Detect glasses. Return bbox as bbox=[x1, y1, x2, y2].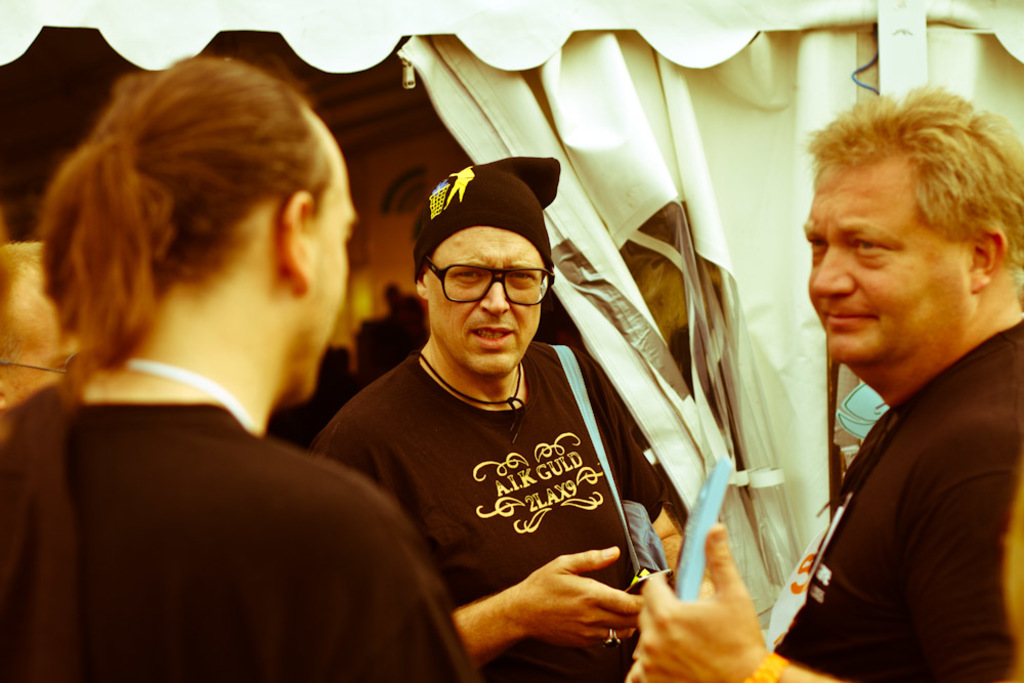
bbox=[421, 261, 546, 312].
